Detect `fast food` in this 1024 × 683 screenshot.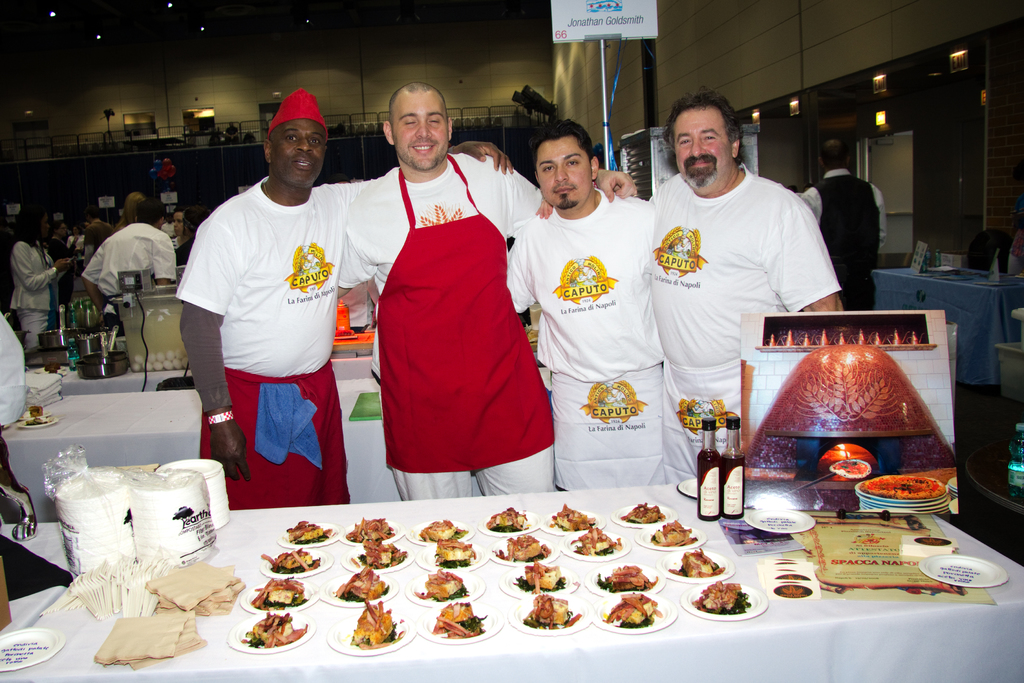
Detection: 250/572/309/602.
